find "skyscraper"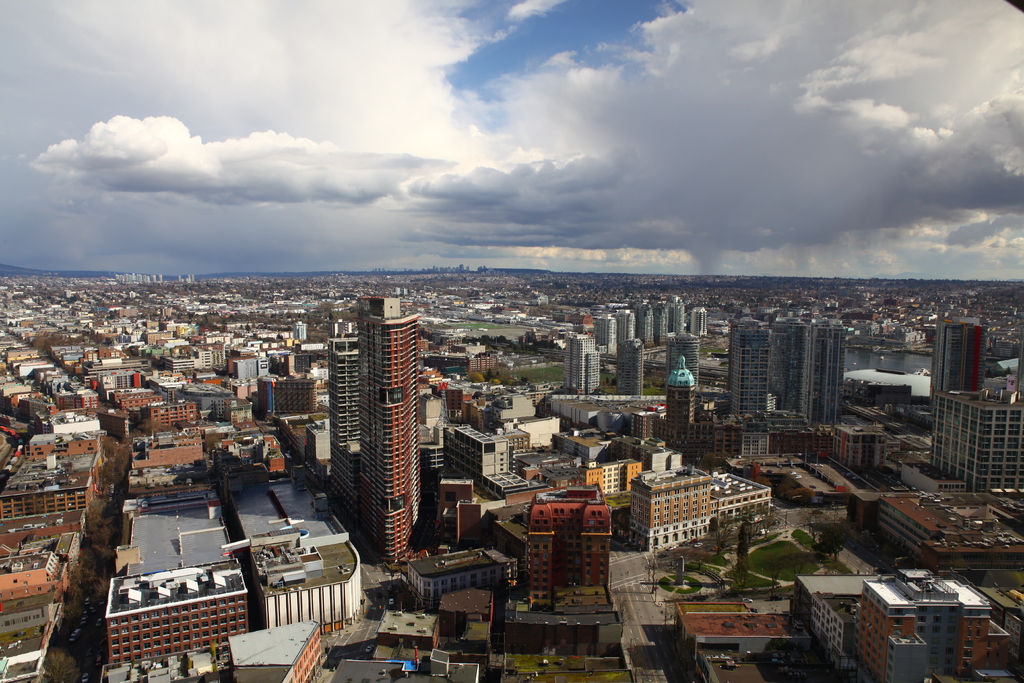
bbox(735, 310, 844, 423)
